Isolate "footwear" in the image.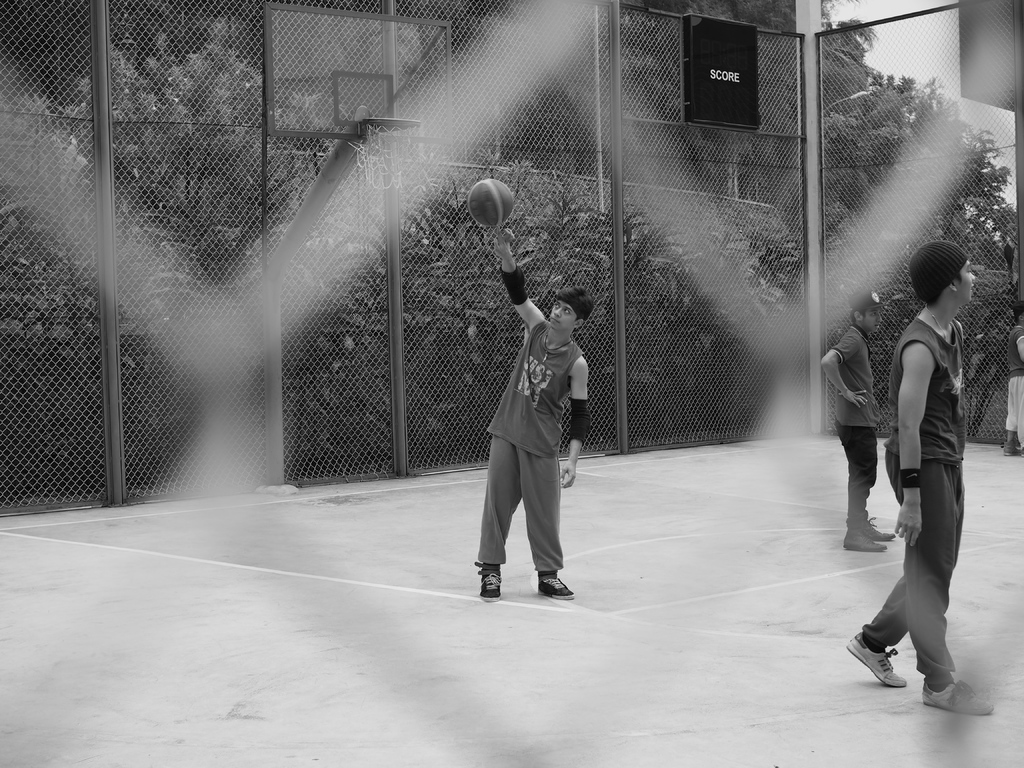
Isolated region: {"x1": 475, "y1": 563, "x2": 501, "y2": 598}.
